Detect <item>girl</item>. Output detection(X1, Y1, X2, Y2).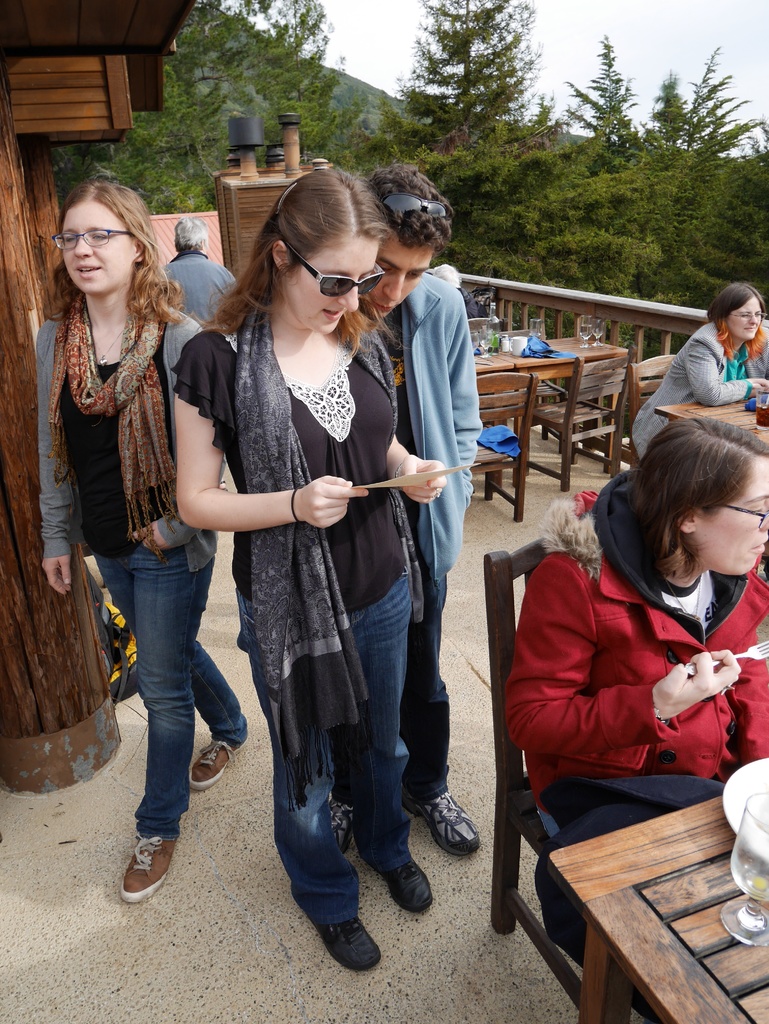
detection(40, 175, 254, 901).
